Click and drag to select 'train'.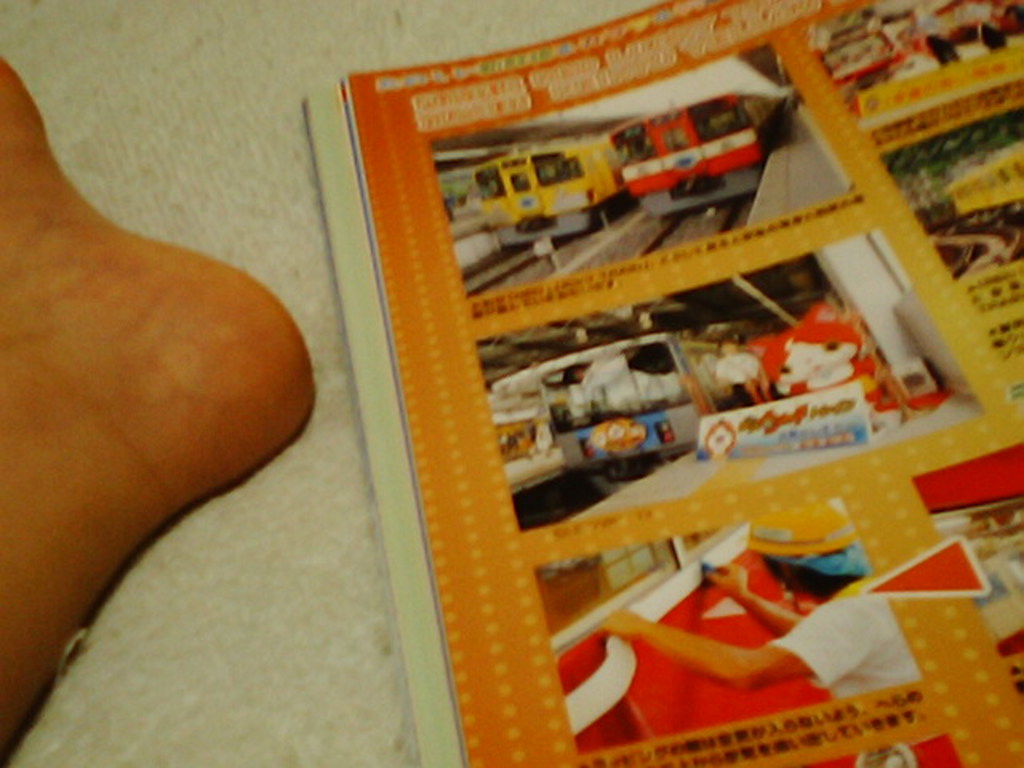
Selection: (x1=469, y1=131, x2=605, y2=237).
